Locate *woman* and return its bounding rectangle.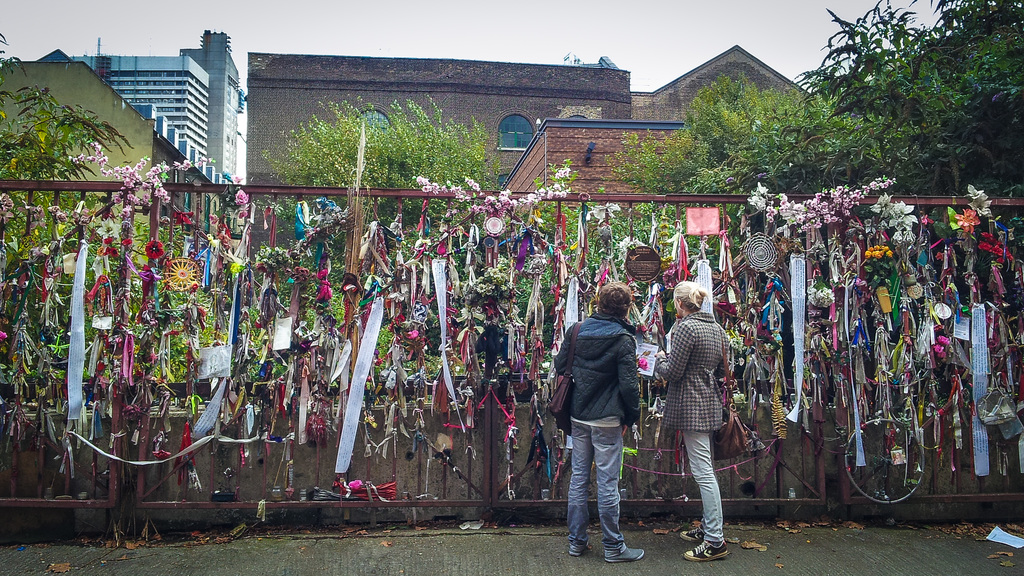
[left=659, top=257, right=740, bottom=548].
